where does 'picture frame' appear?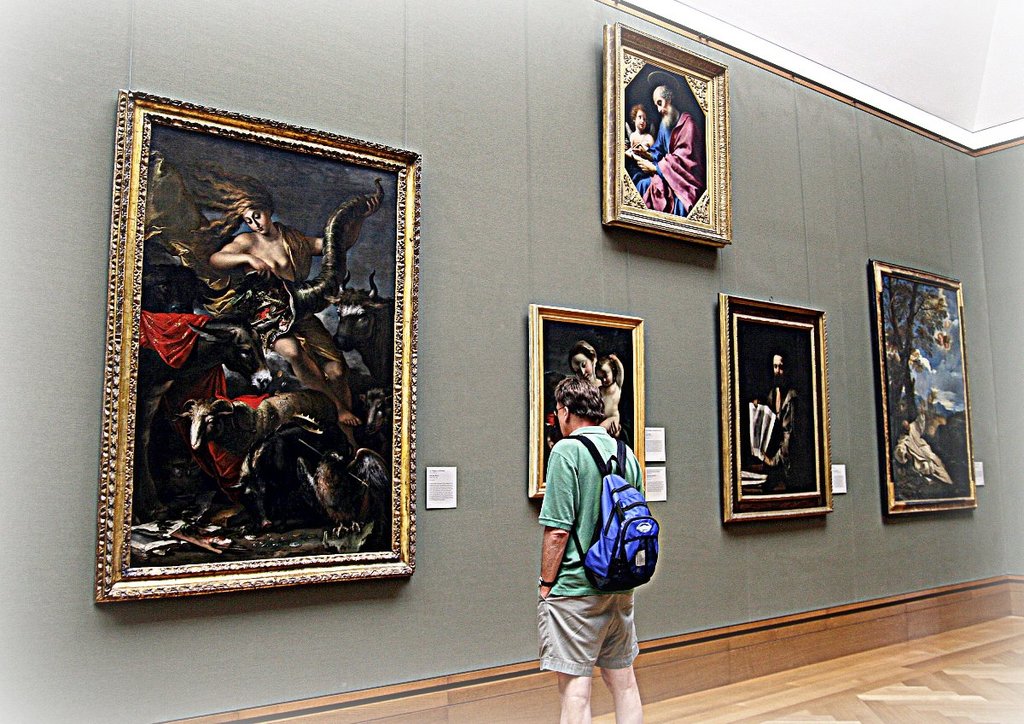
Appears at rect(719, 290, 832, 528).
